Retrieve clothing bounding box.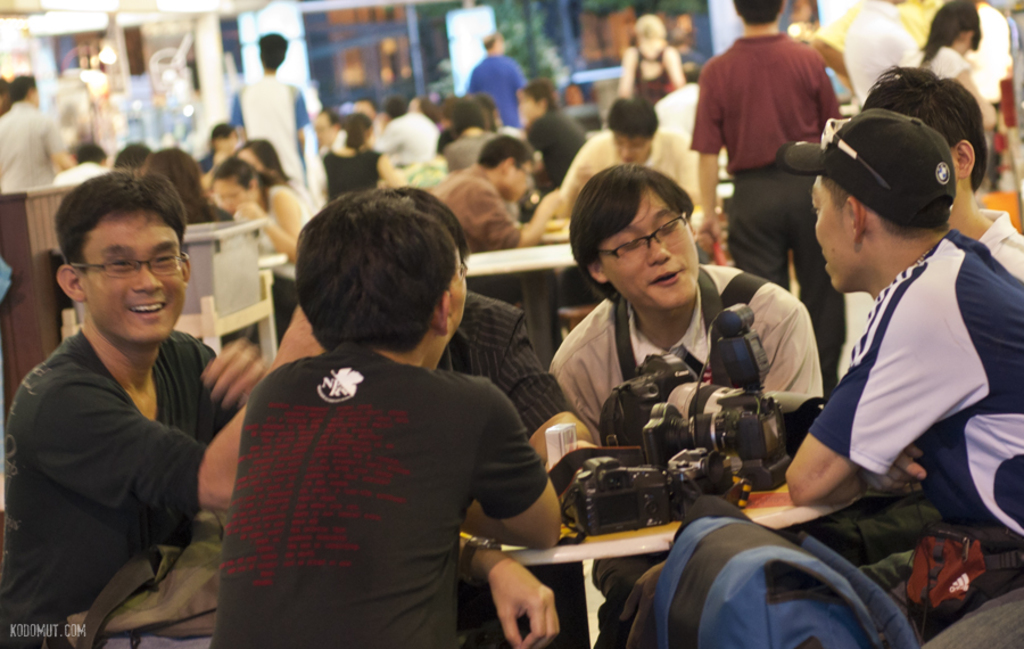
Bounding box: (0,334,255,648).
